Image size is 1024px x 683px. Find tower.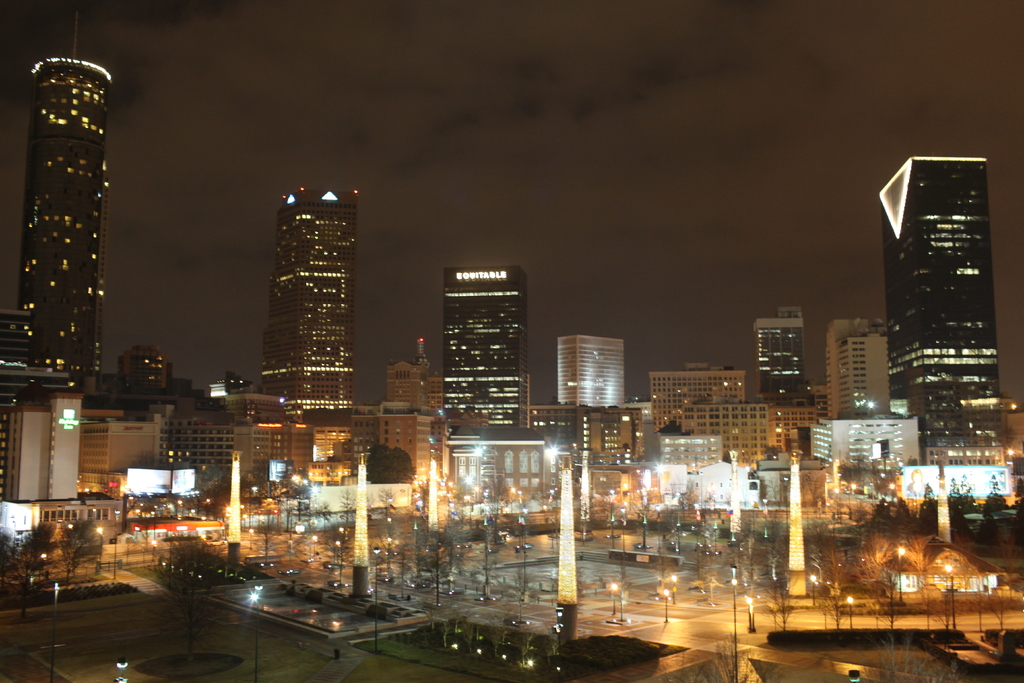
[0,58,146,413].
